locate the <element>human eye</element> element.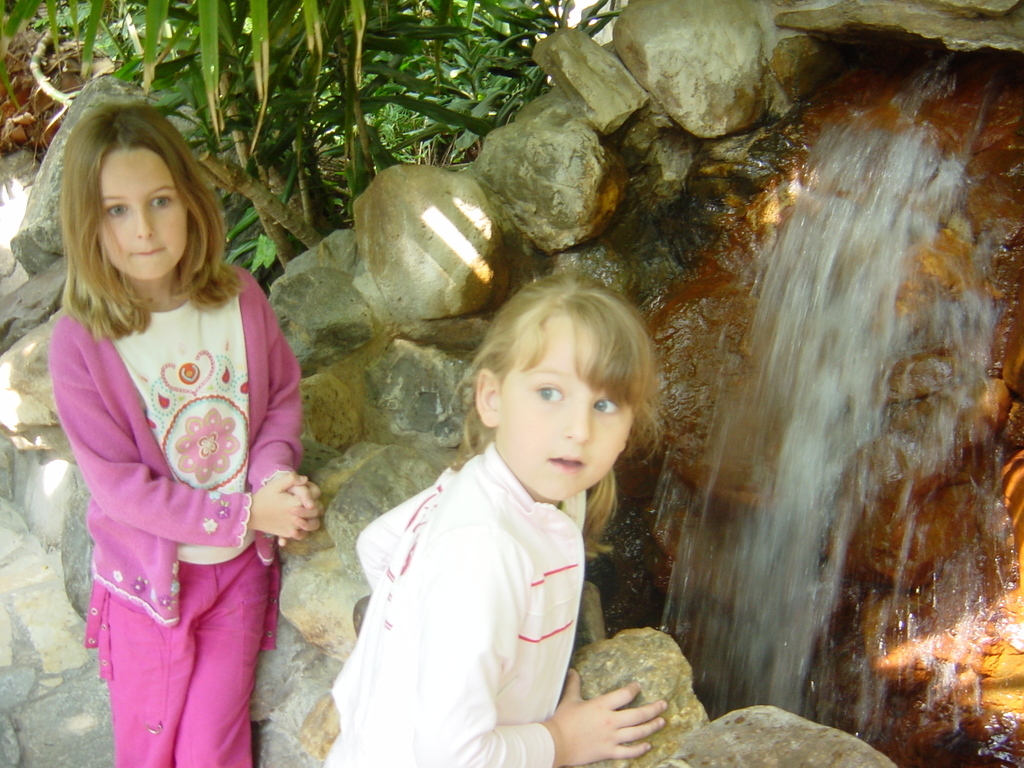
Element bbox: 102, 203, 129, 220.
